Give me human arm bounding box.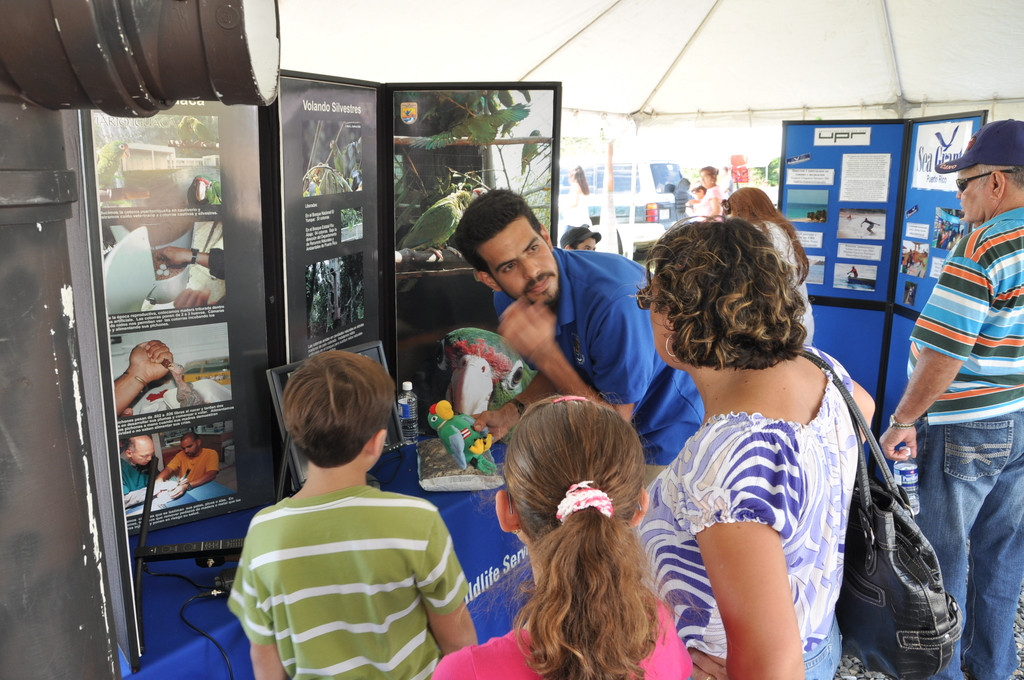
{"x1": 481, "y1": 292, "x2": 656, "y2": 421}.
